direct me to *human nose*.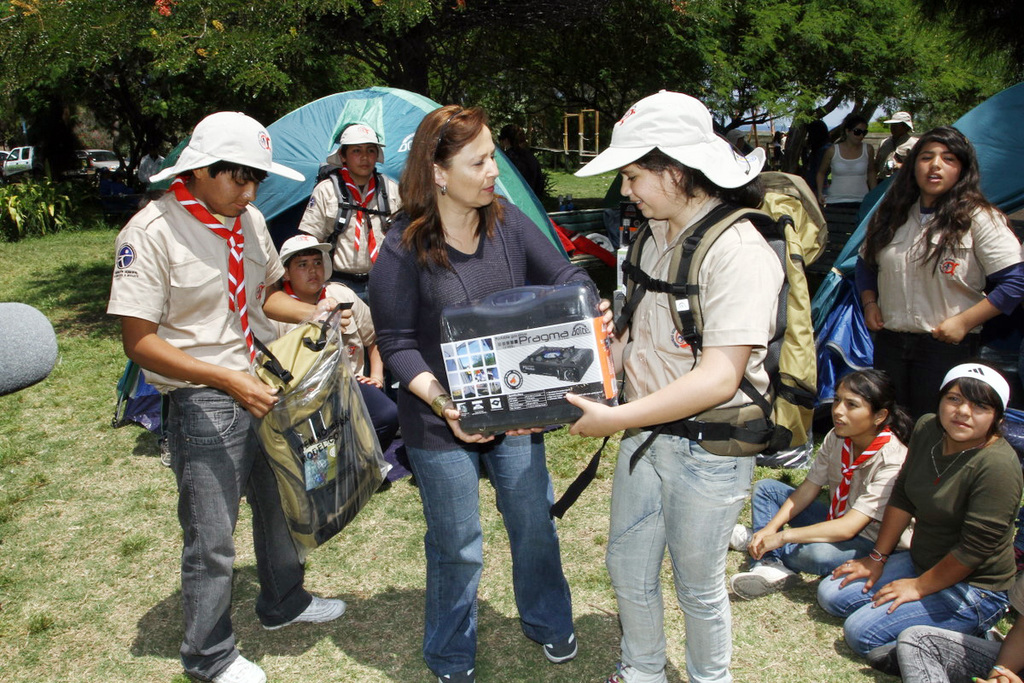
Direction: region(308, 264, 318, 276).
